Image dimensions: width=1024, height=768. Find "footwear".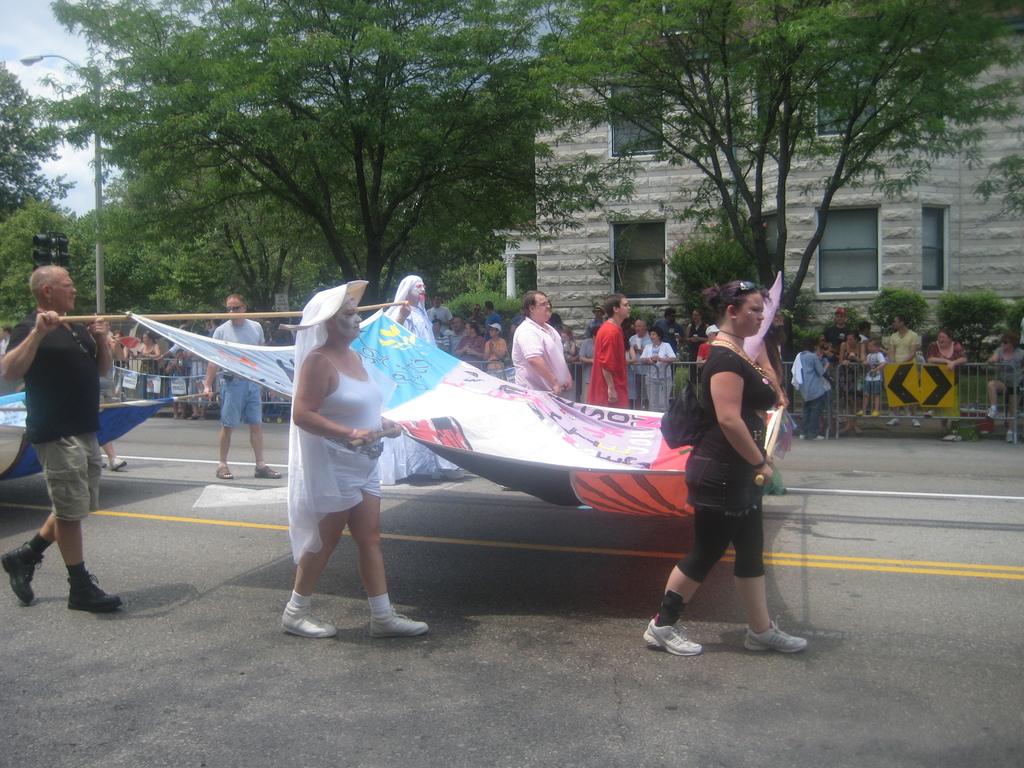
[252,463,282,483].
